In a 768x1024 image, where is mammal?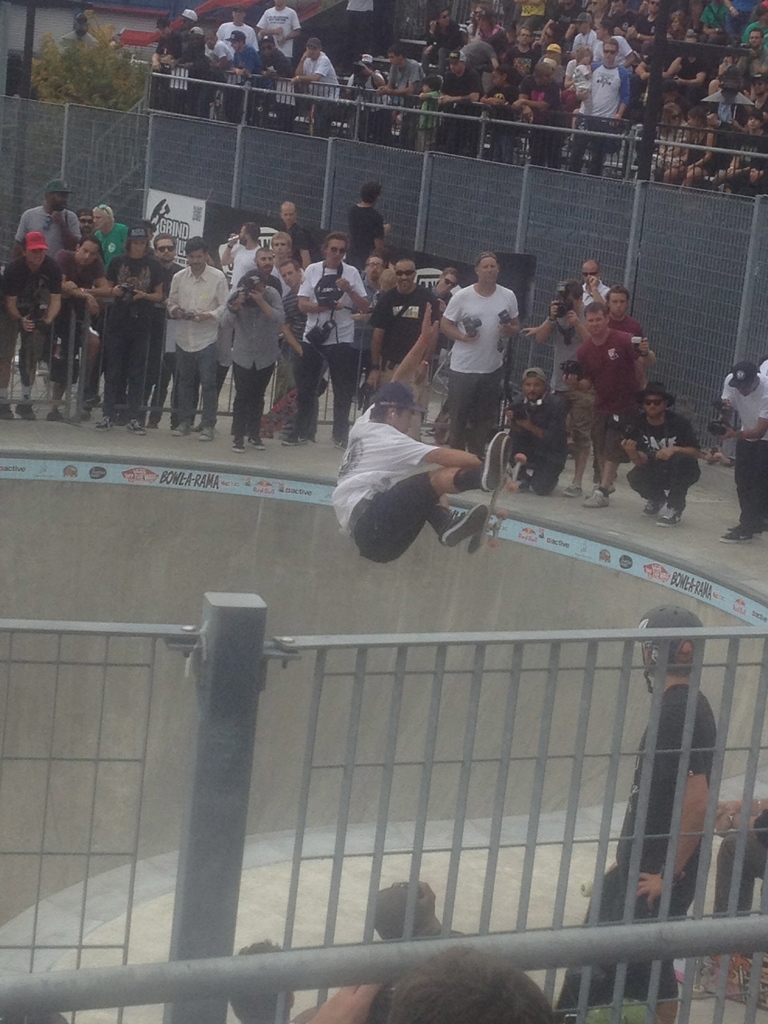
[60, 13, 102, 49].
